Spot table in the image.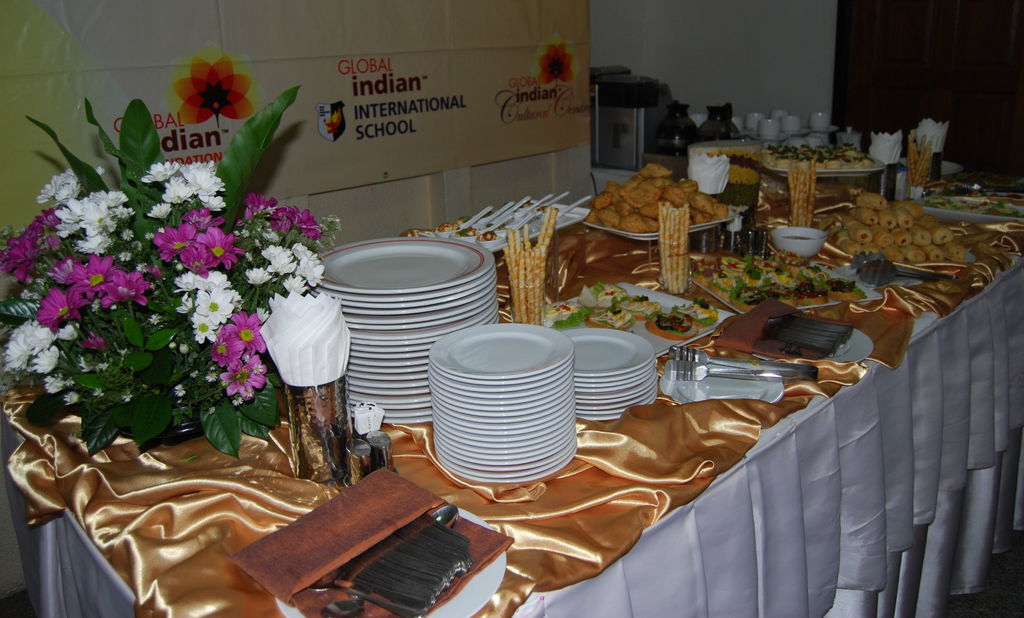
table found at (x1=118, y1=155, x2=1014, y2=610).
